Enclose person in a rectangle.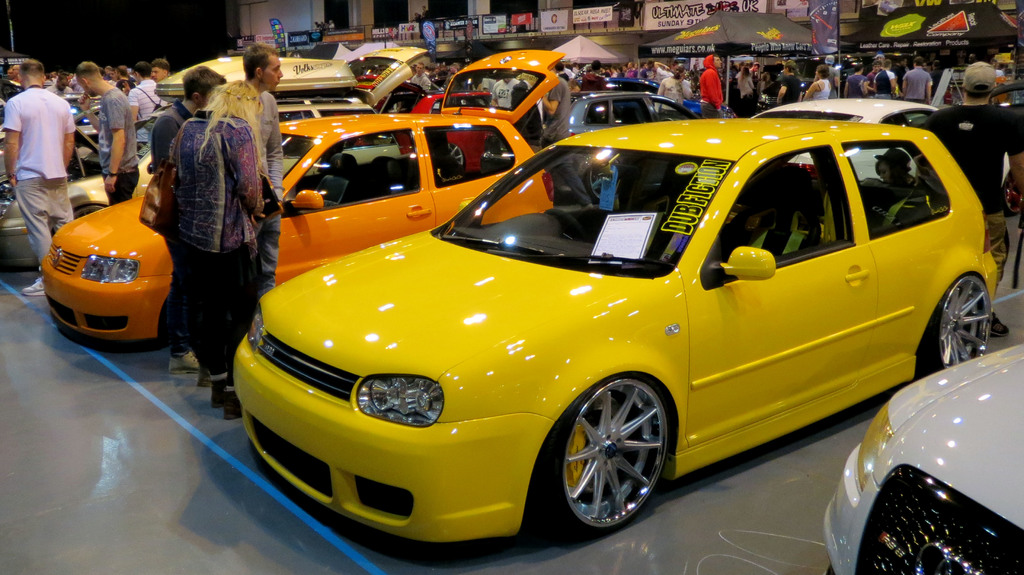
806, 67, 832, 102.
